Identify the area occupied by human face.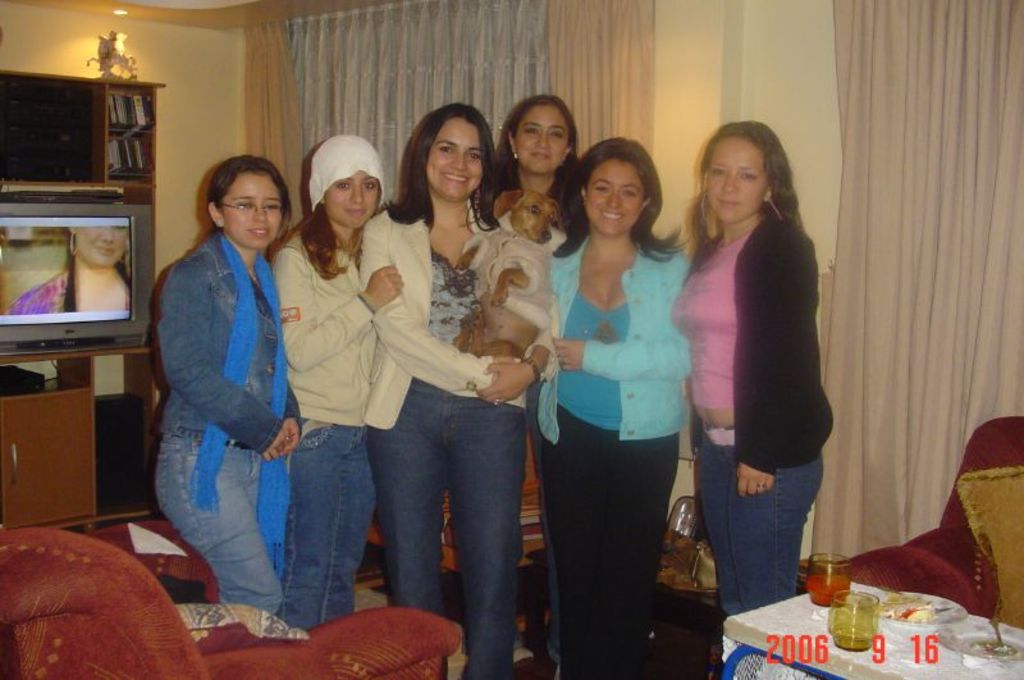
Area: bbox=(584, 156, 645, 234).
